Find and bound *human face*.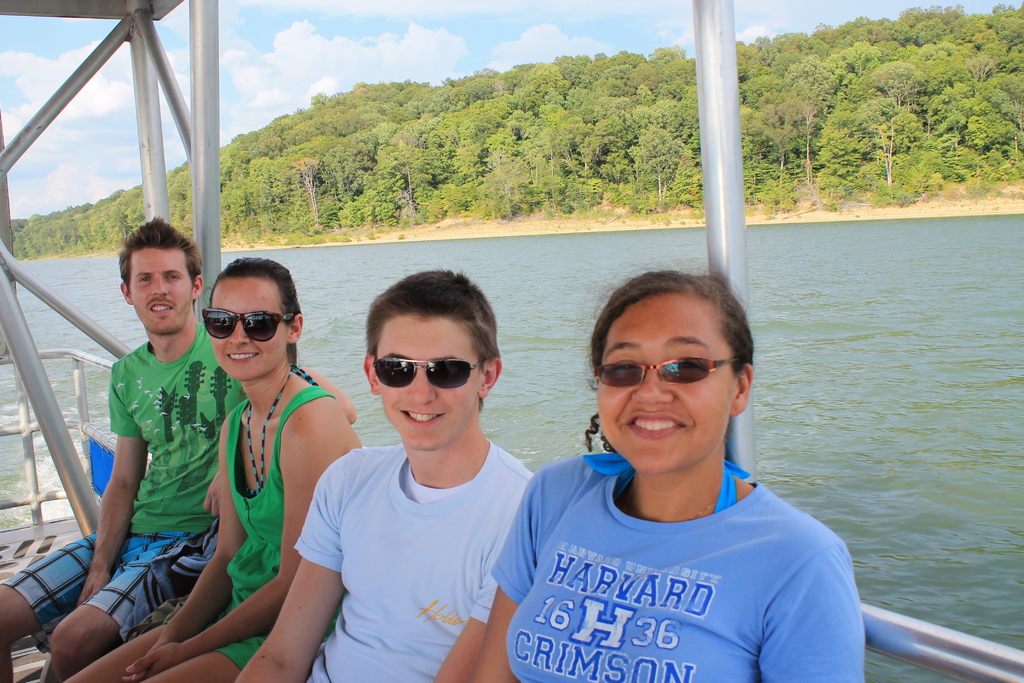
Bound: box(380, 323, 479, 457).
